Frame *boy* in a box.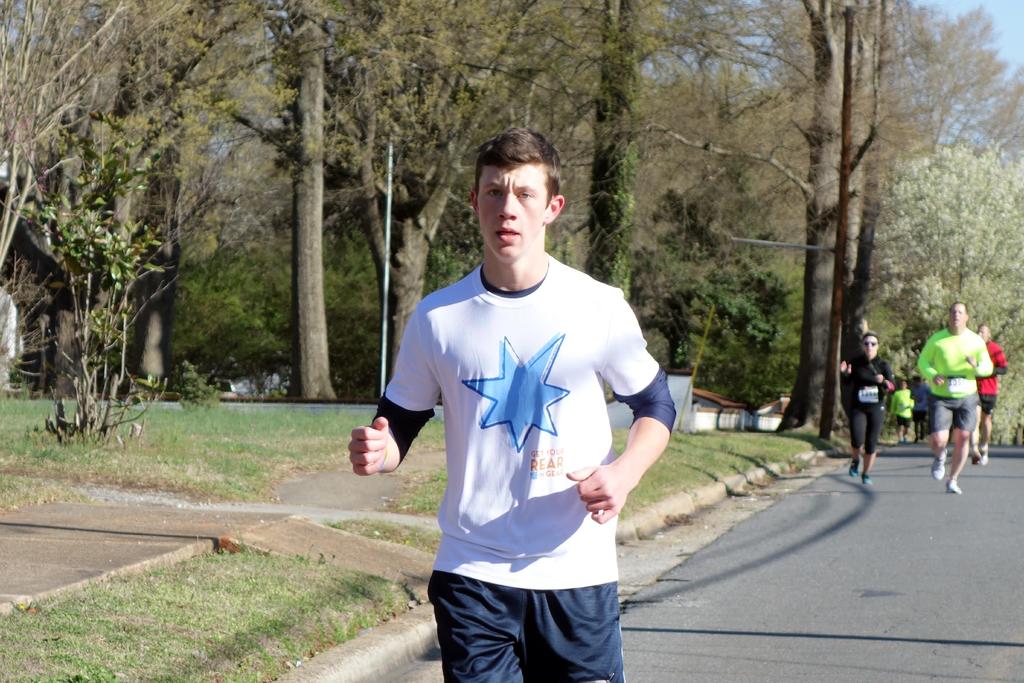
[left=347, top=127, right=675, bottom=682].
